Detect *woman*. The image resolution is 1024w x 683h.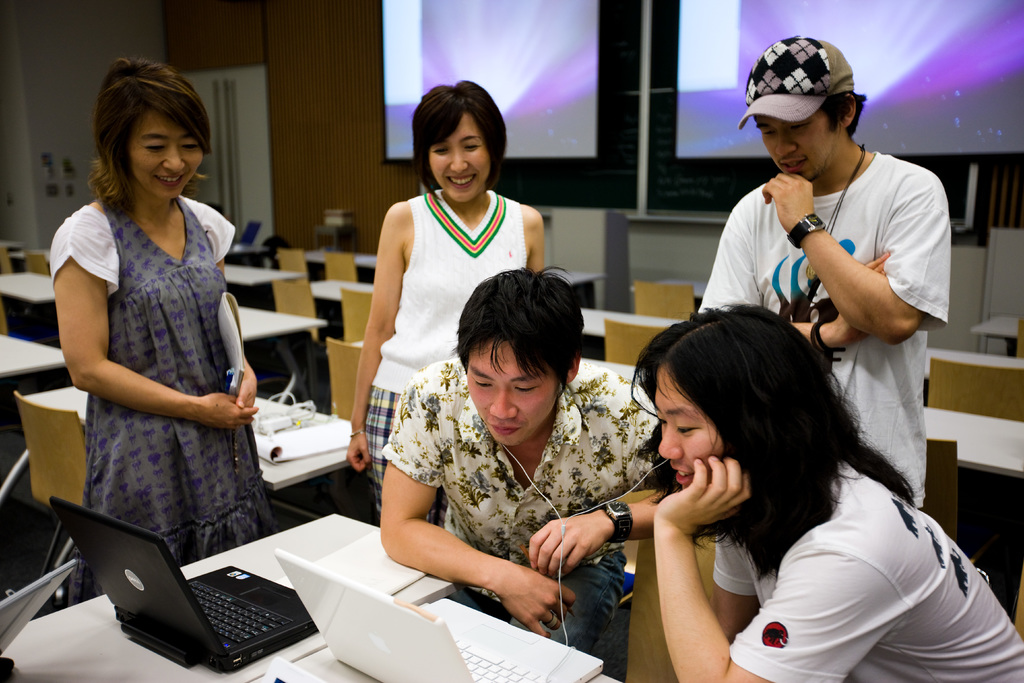
(x1=49, y1=58, x2=282, y2=606).
